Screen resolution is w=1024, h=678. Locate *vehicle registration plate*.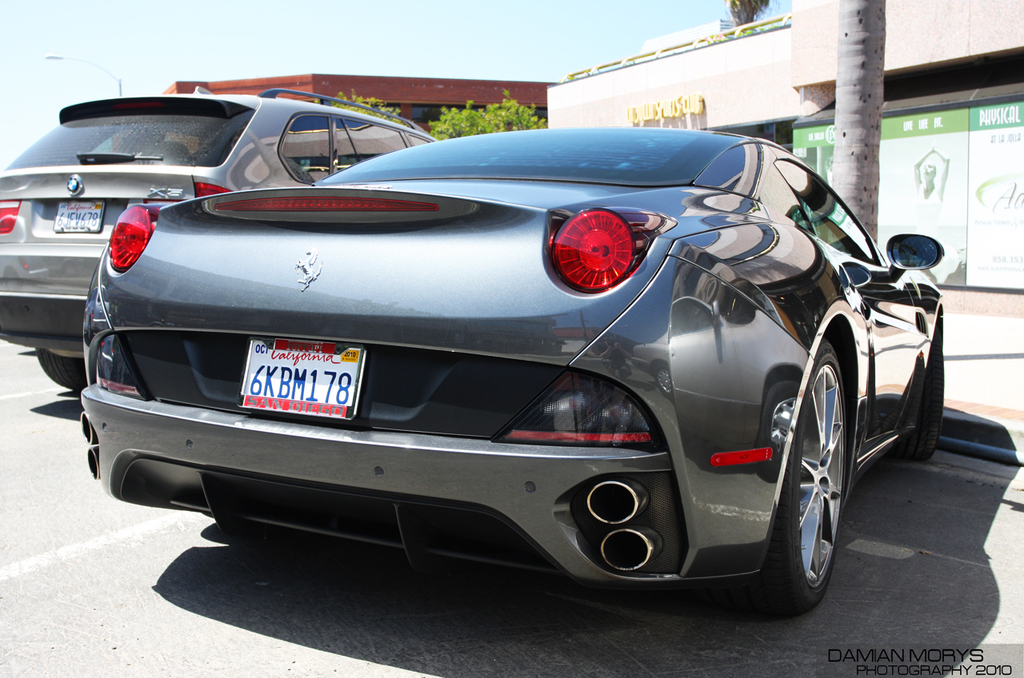
crop(242, 346, 358, 425).
